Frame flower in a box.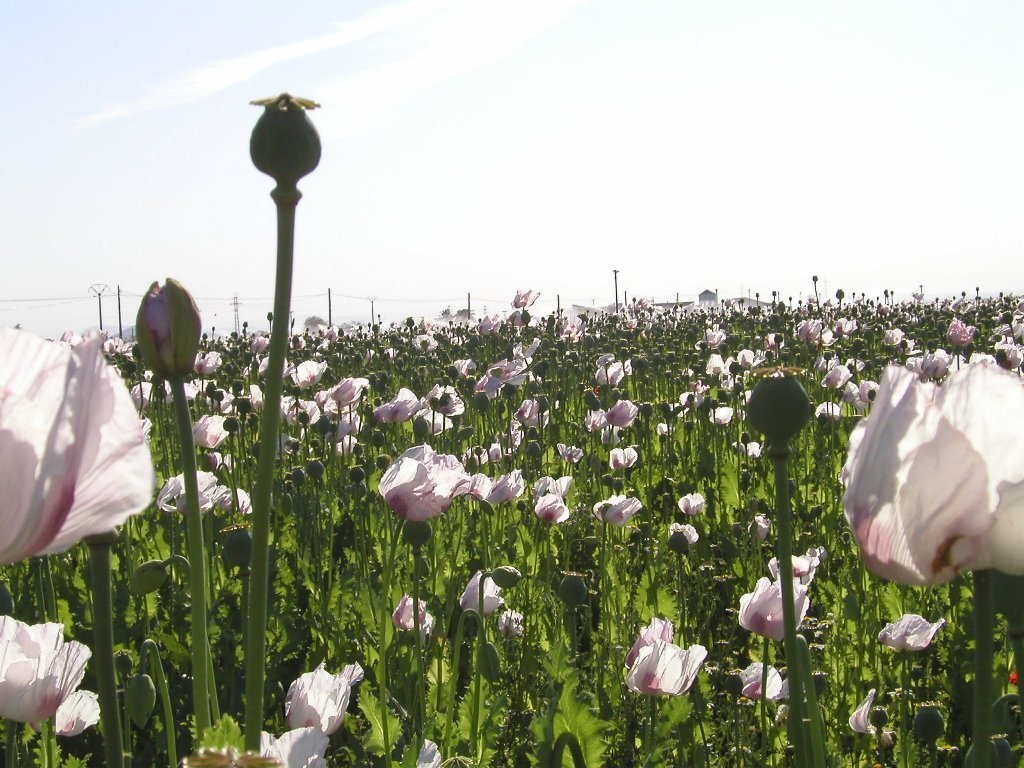
crop(624, 614, 709, 694).
